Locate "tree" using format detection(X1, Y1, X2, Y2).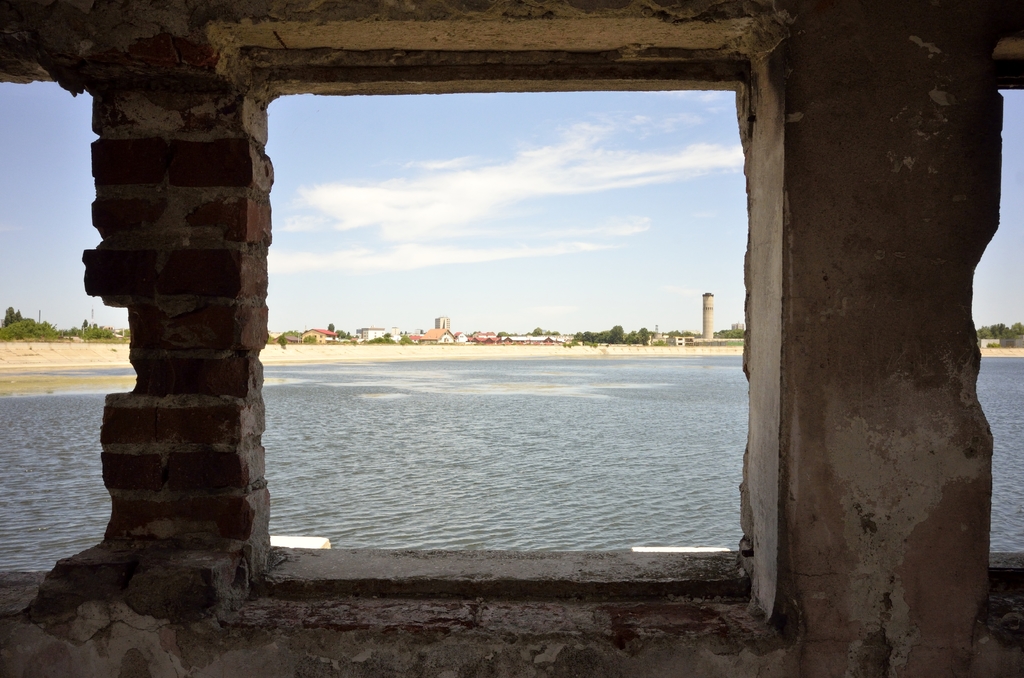
detection(404, 332, 408, 338).
